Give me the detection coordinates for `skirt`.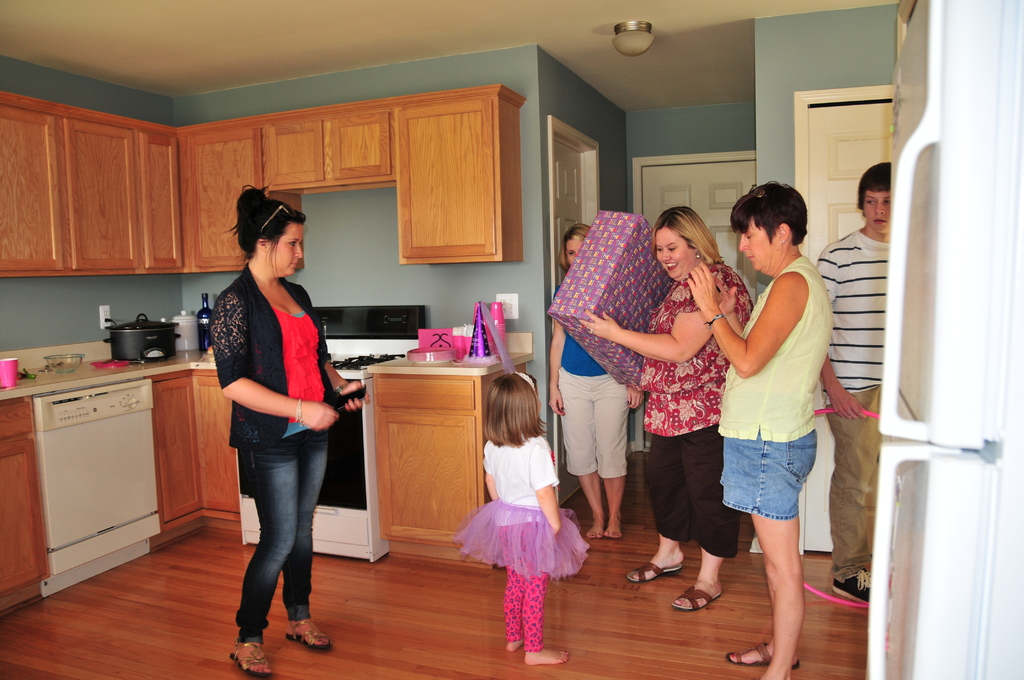
(454, 498, 593, 579).
